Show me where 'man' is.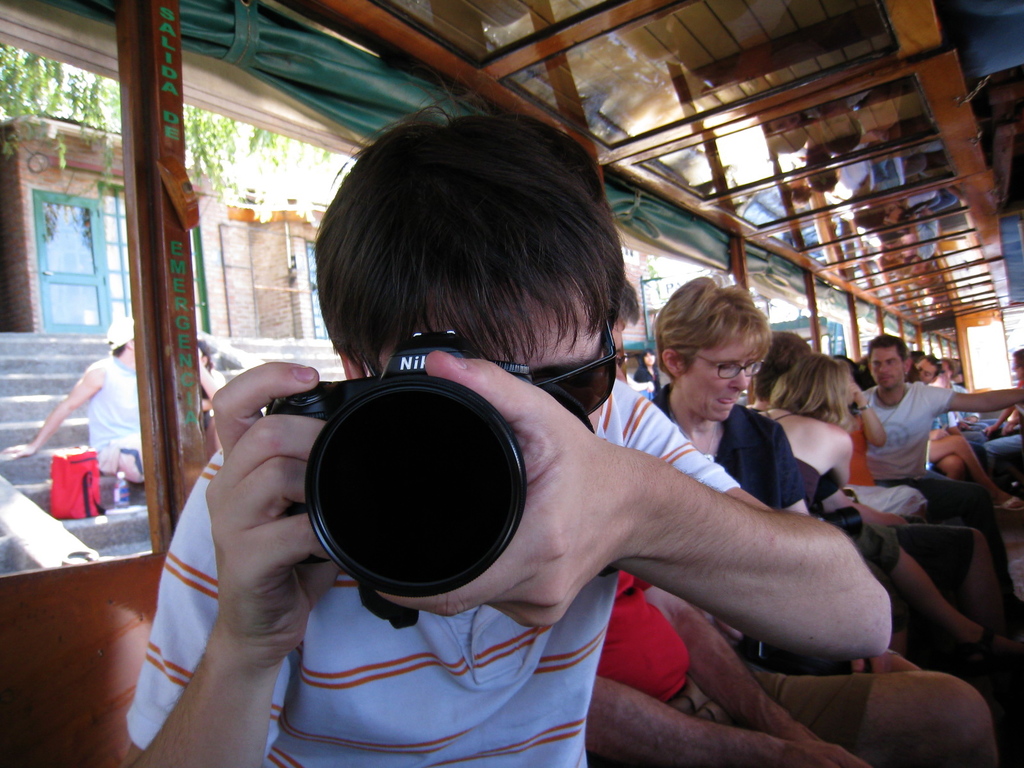
'man' is at l=4, t=316, r=144, b=485.
